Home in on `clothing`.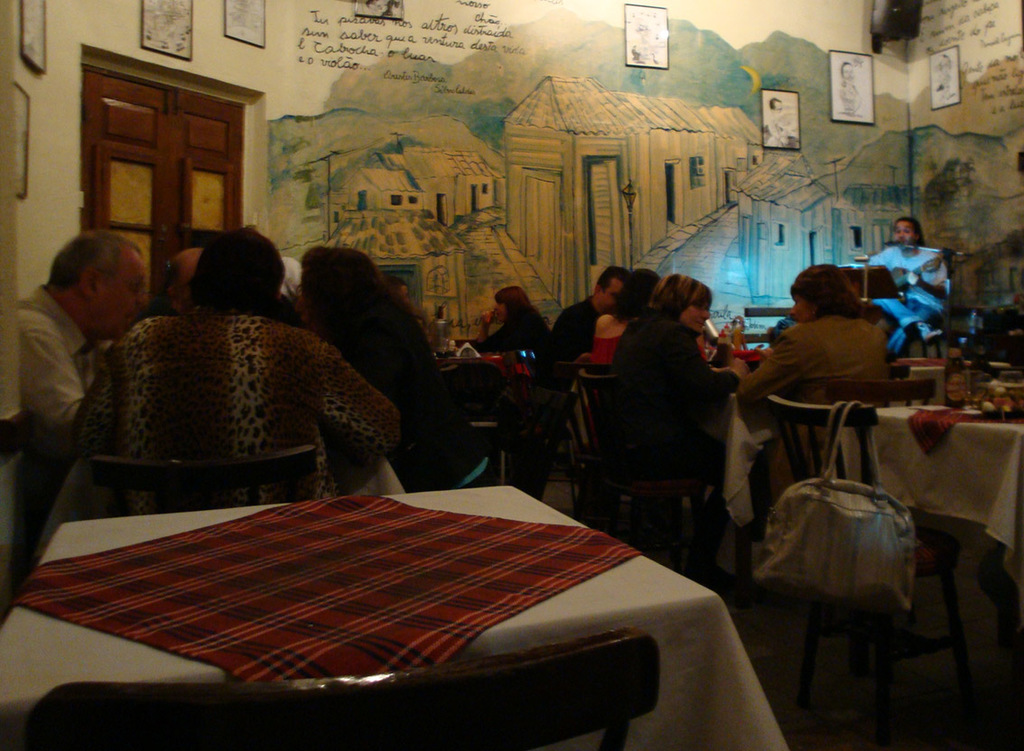
Homed in at Rect(484, 309, 549, 359).
